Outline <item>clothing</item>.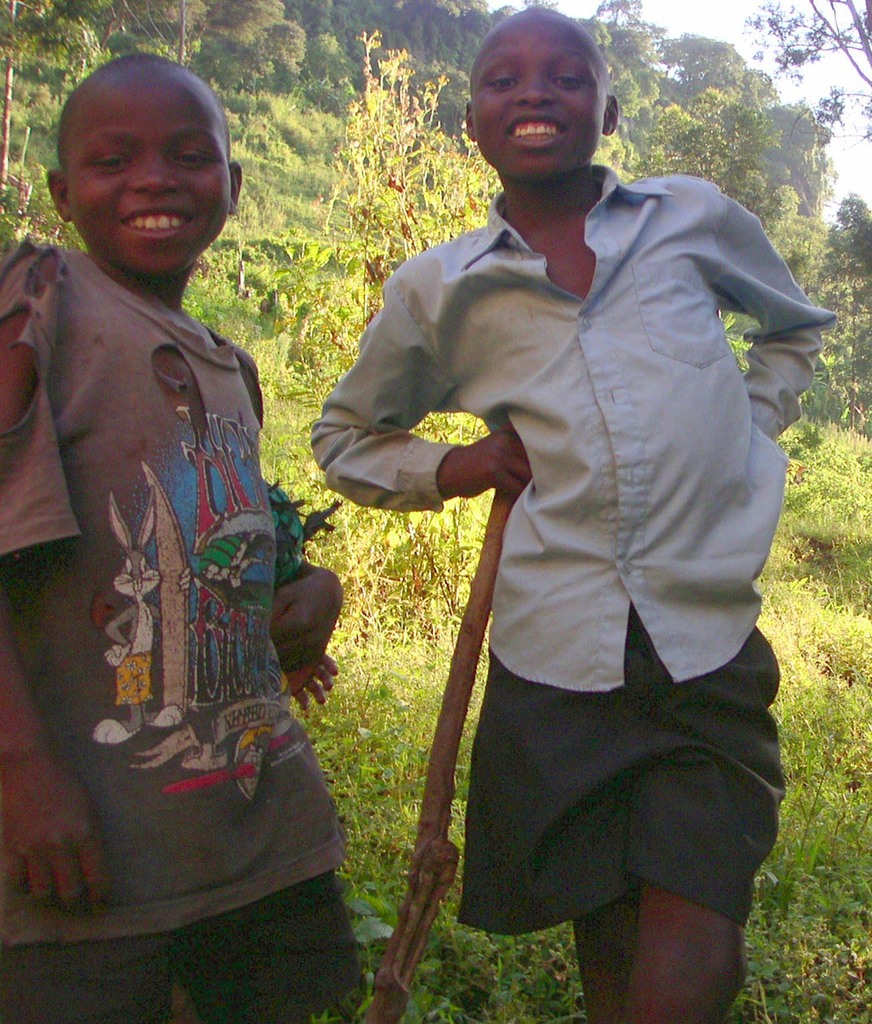
Outline: (left=0, top=233, right=348, bottom=1023).
